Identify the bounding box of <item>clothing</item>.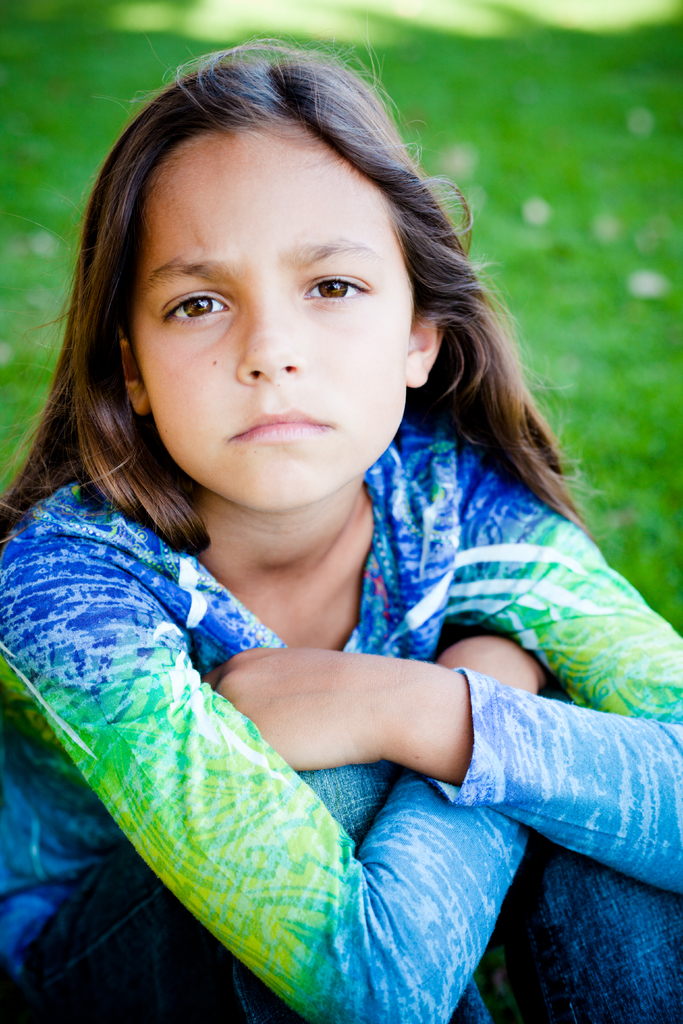
{"x1": 17, "y1": 336, "x2": 664, "y2": 1009}.
